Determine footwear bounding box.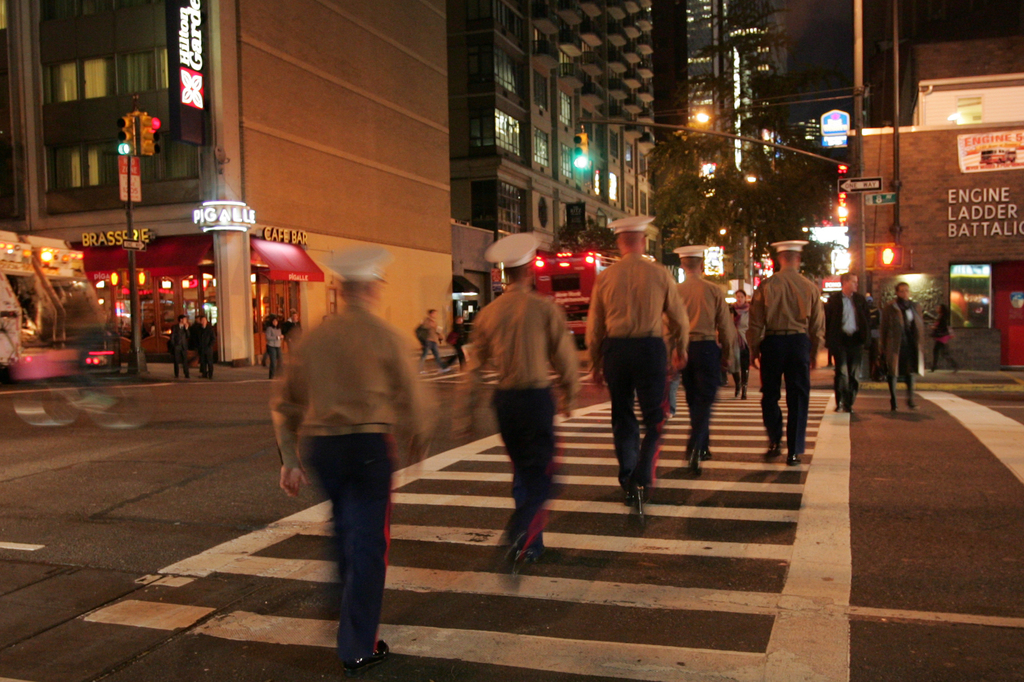
Determined: <bbox>845, 404, 854, 419</bbox>.
